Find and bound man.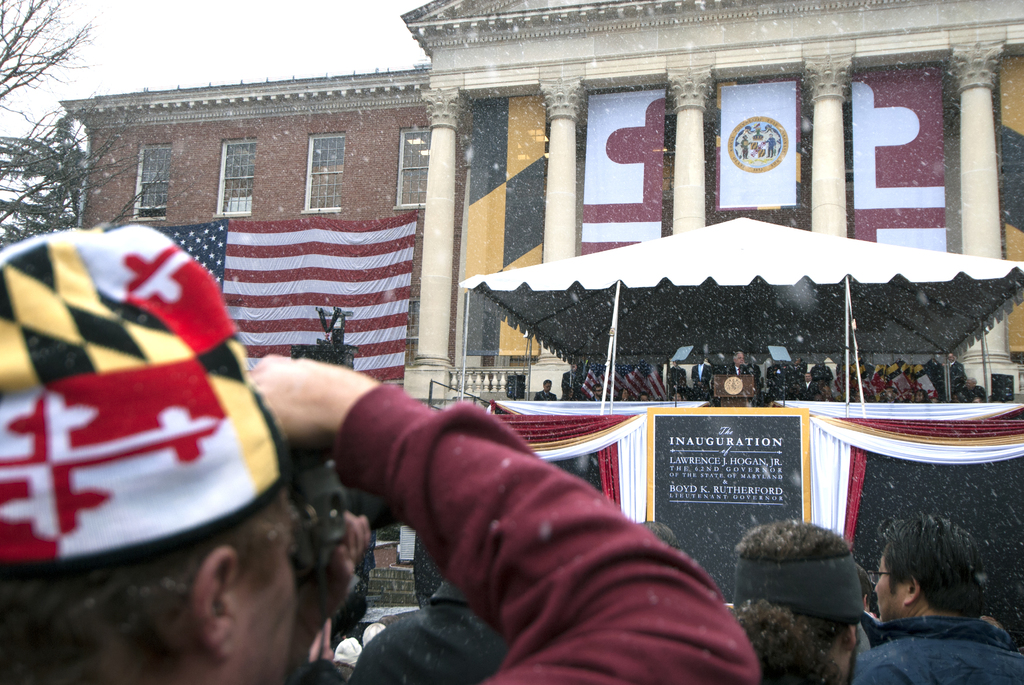
Bound: 957,374,988,403.
